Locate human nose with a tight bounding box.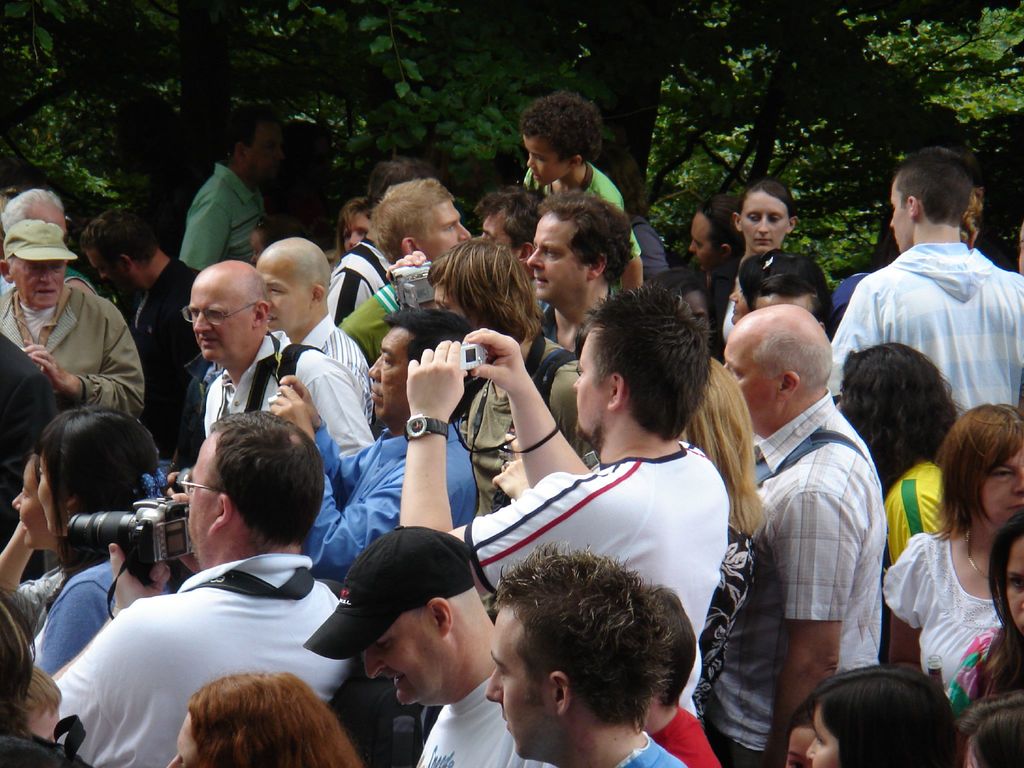
(left=803, top=734, right=817, bottom=759).
